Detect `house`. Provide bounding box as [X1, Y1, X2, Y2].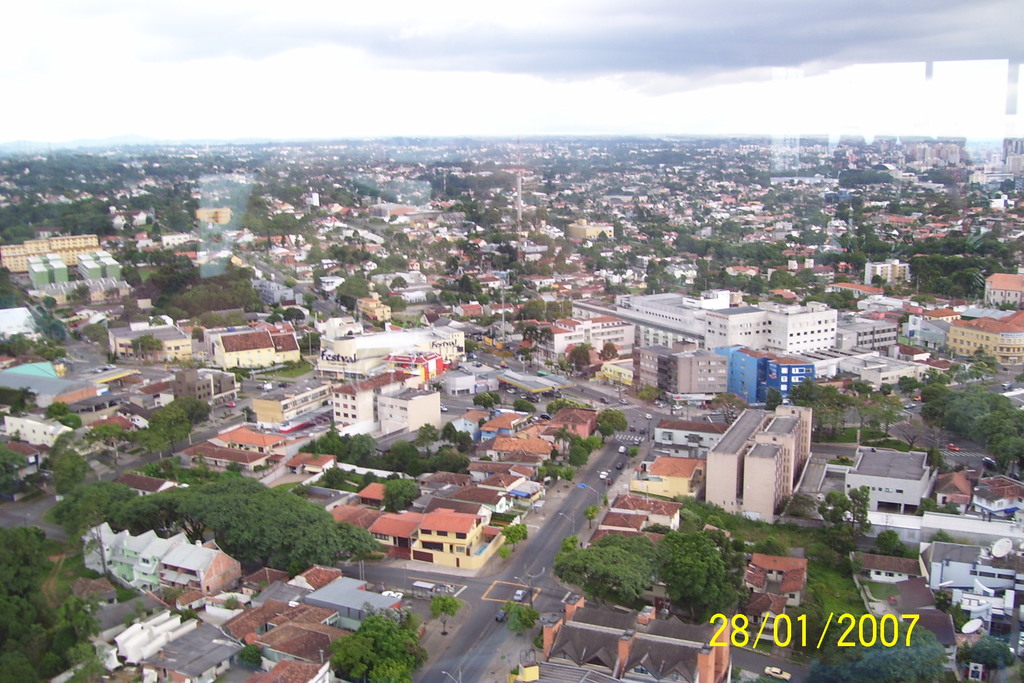
[209, 328, 295, 369].
